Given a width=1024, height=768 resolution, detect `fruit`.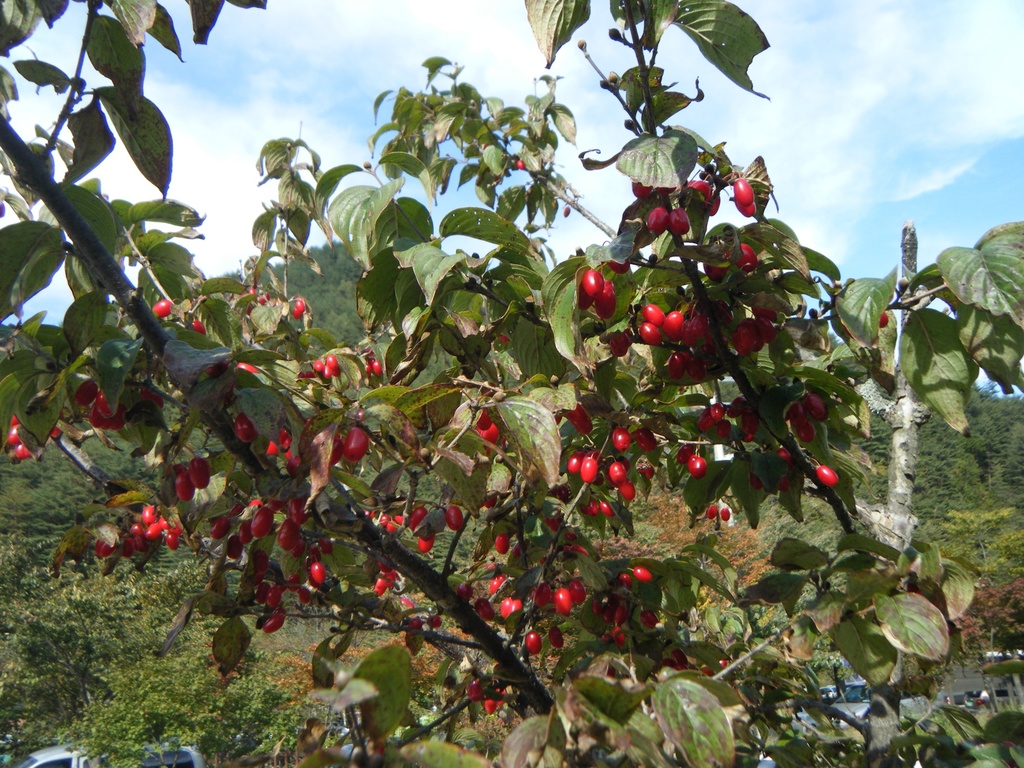
152/299/172/319.
